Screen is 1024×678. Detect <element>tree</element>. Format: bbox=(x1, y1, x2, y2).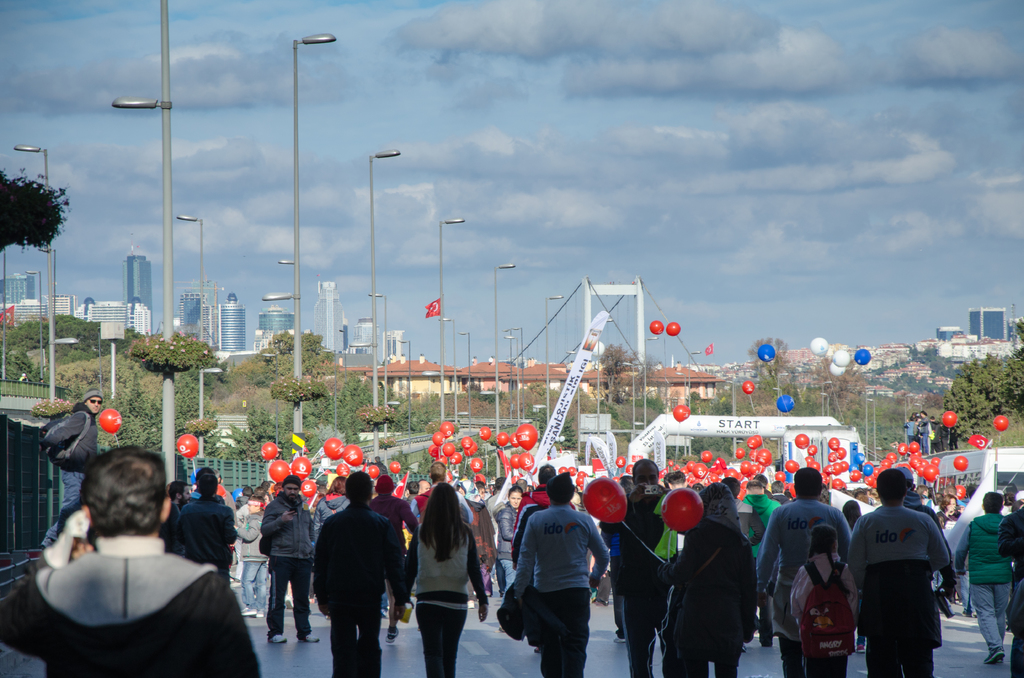
bbox=(424, 391, 508, 430).
